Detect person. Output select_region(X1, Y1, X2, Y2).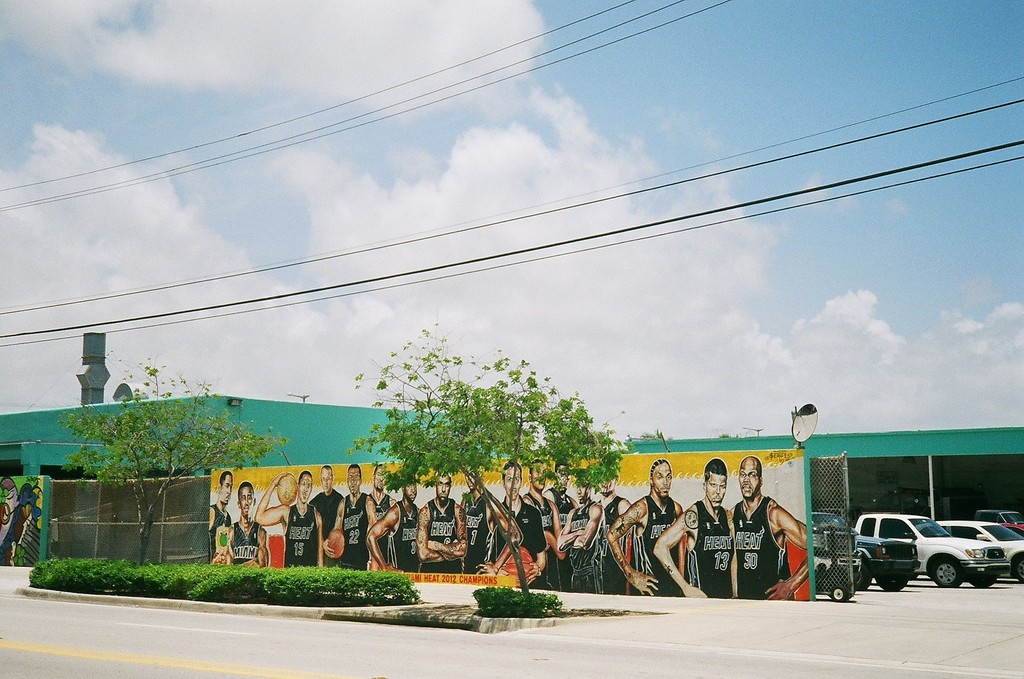
select_region(212, 481, 270, 570).
